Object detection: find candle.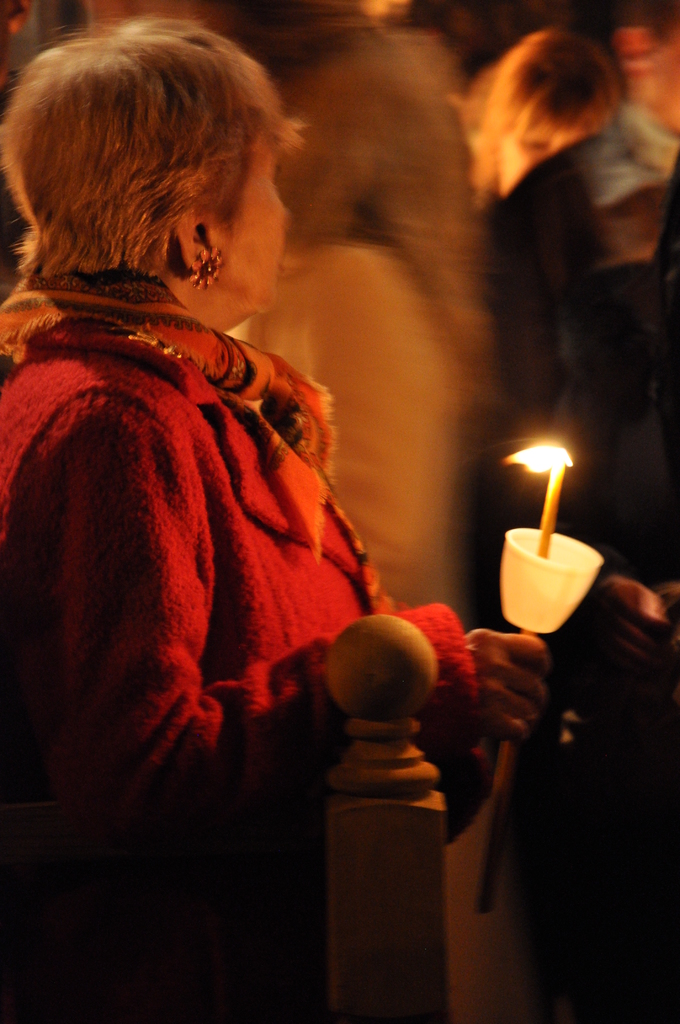
BBox(480, 445, 572, 911).
